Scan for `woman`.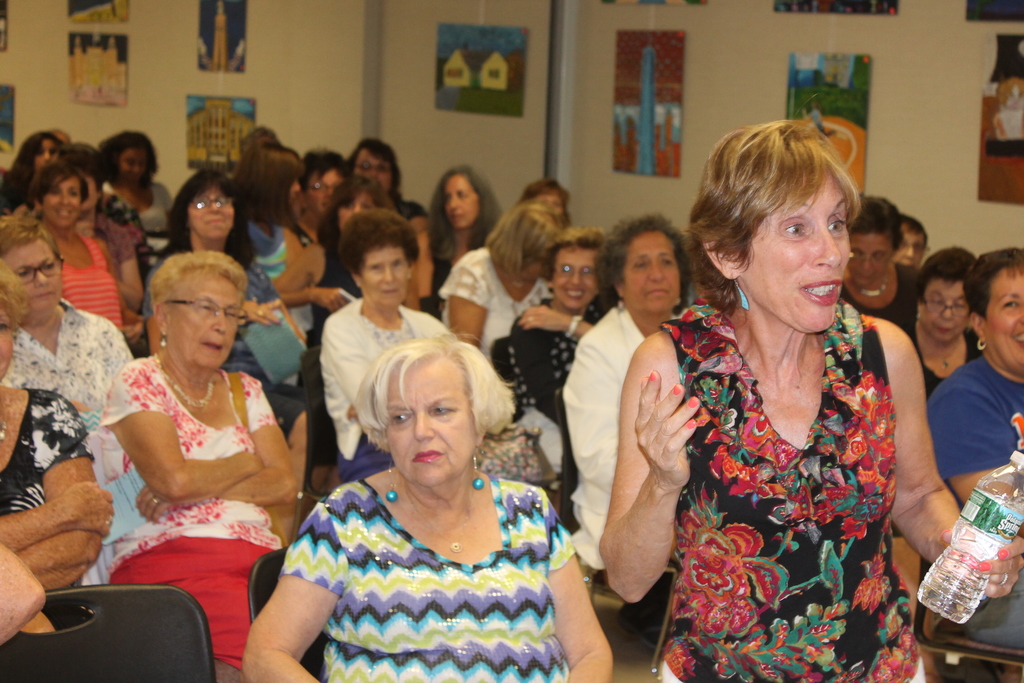
Scan result: [x1=93, y1=252, x2=299, y2=682].
